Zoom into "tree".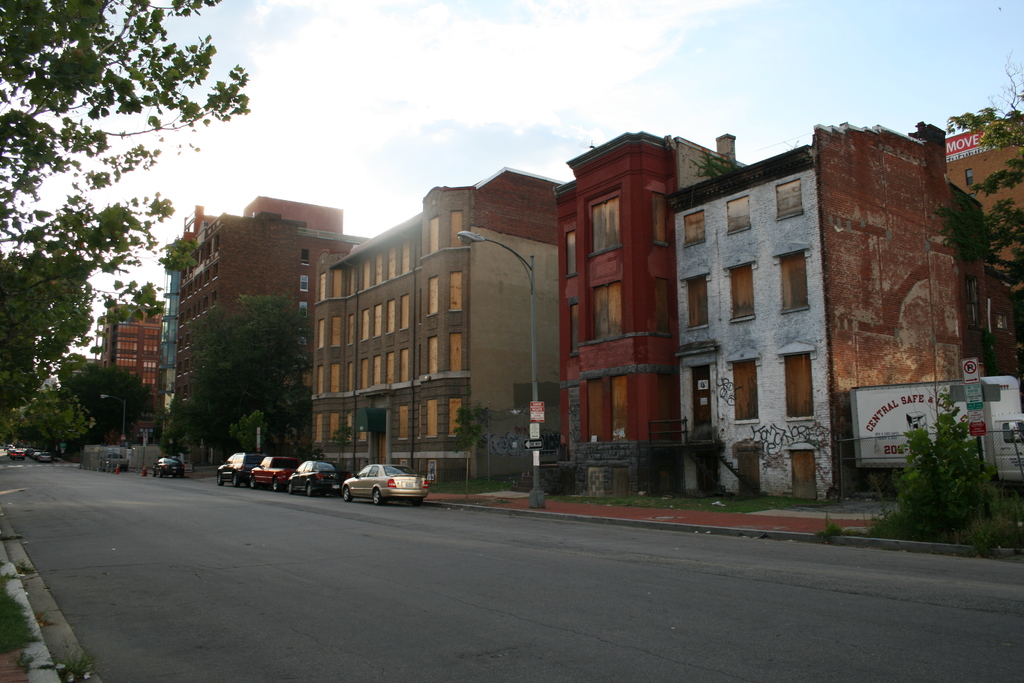
Zoom target: (221,302,300,463).
